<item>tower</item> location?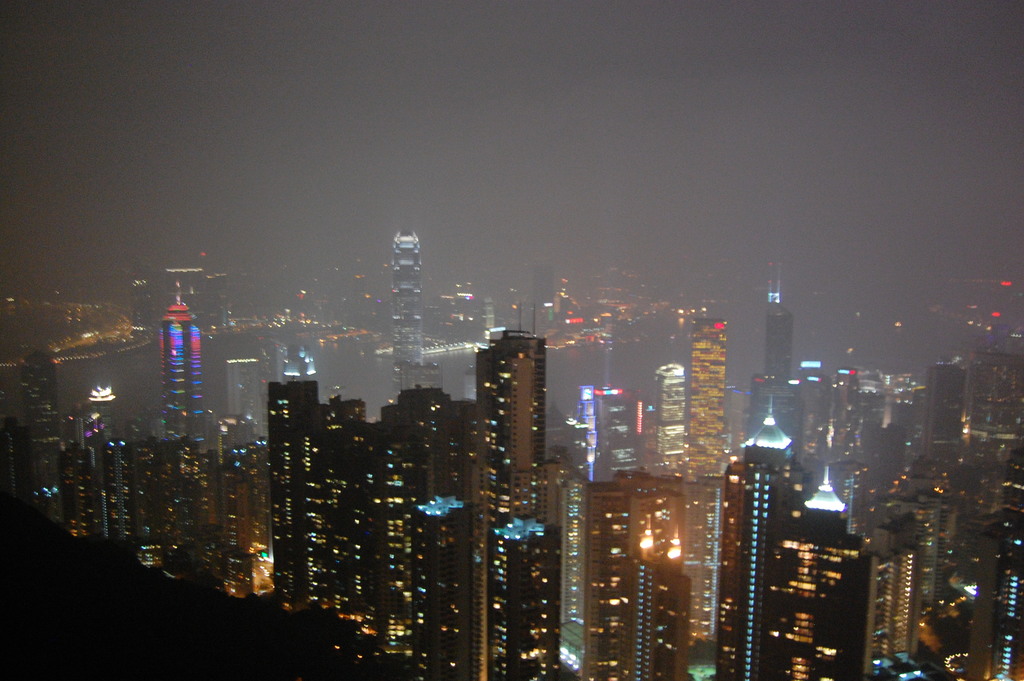
locate(685, 320, 733, 479)
